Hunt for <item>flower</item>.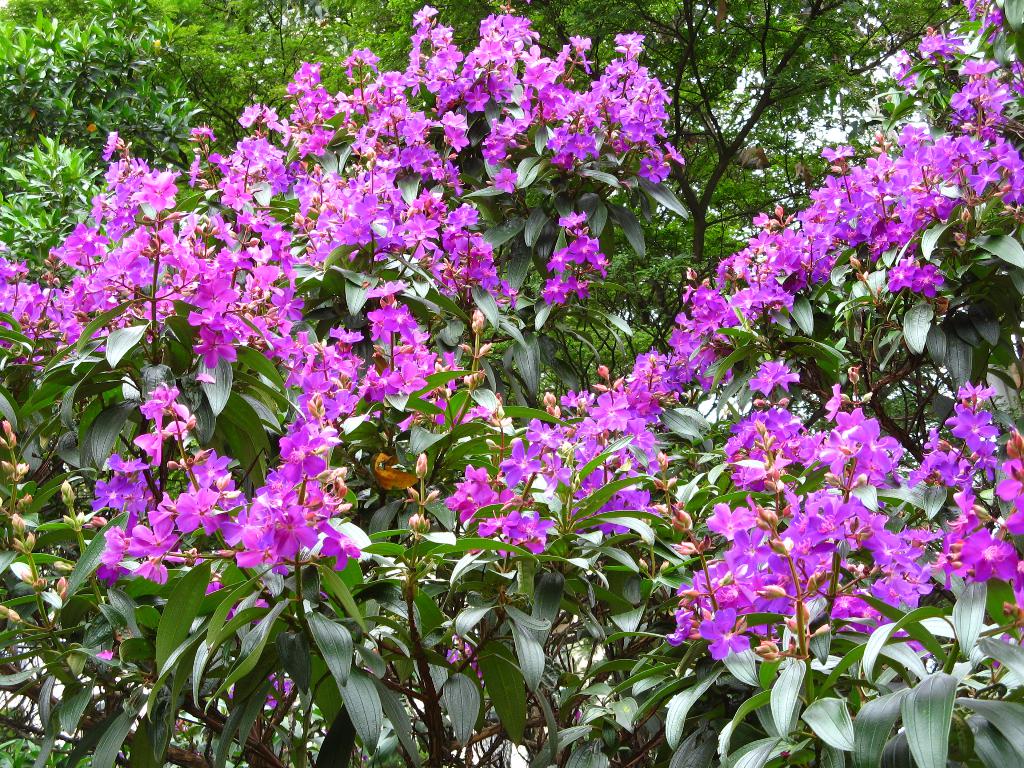
Hunted down at x1=996 y1=428 x2=1023 y2=534.
